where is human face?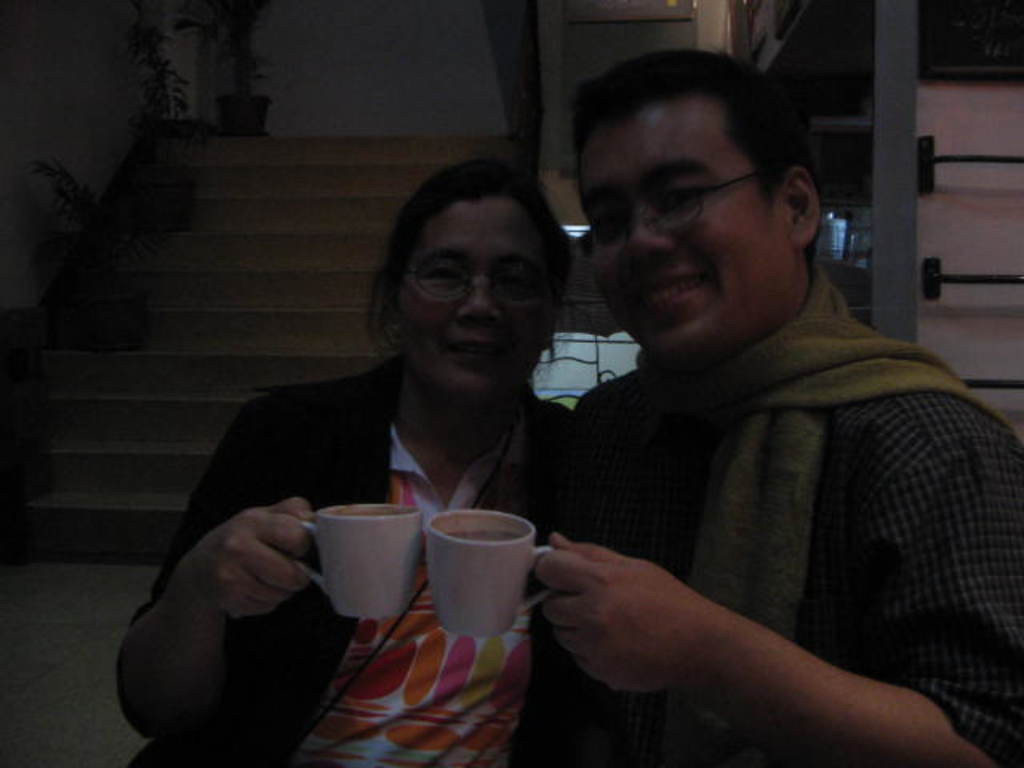
pyautogui.locateOnScreen(571, 91, 805, 344).
